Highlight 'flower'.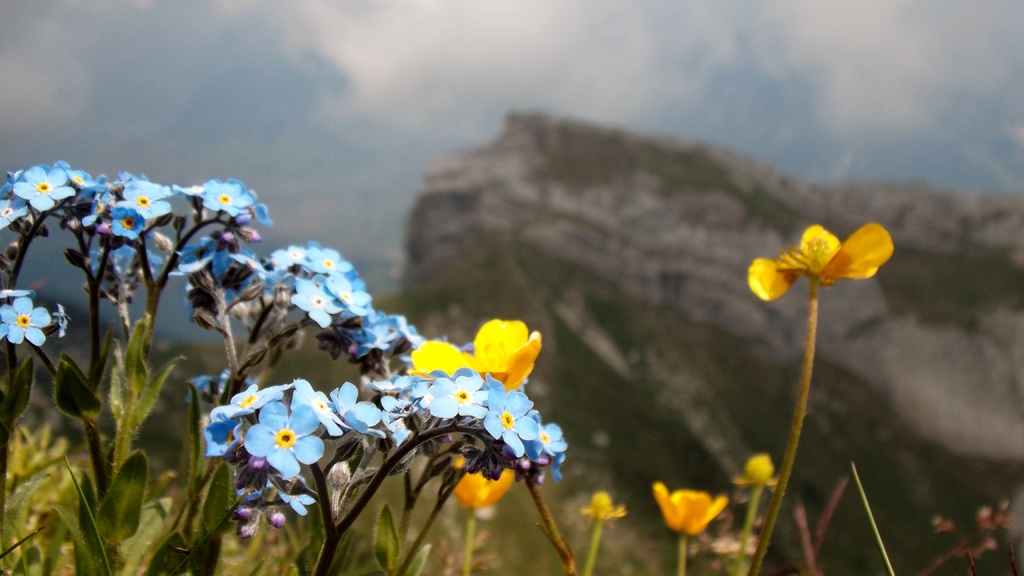
Highlighted region: (x1=580, y1=490, x2=628, y2=527).
